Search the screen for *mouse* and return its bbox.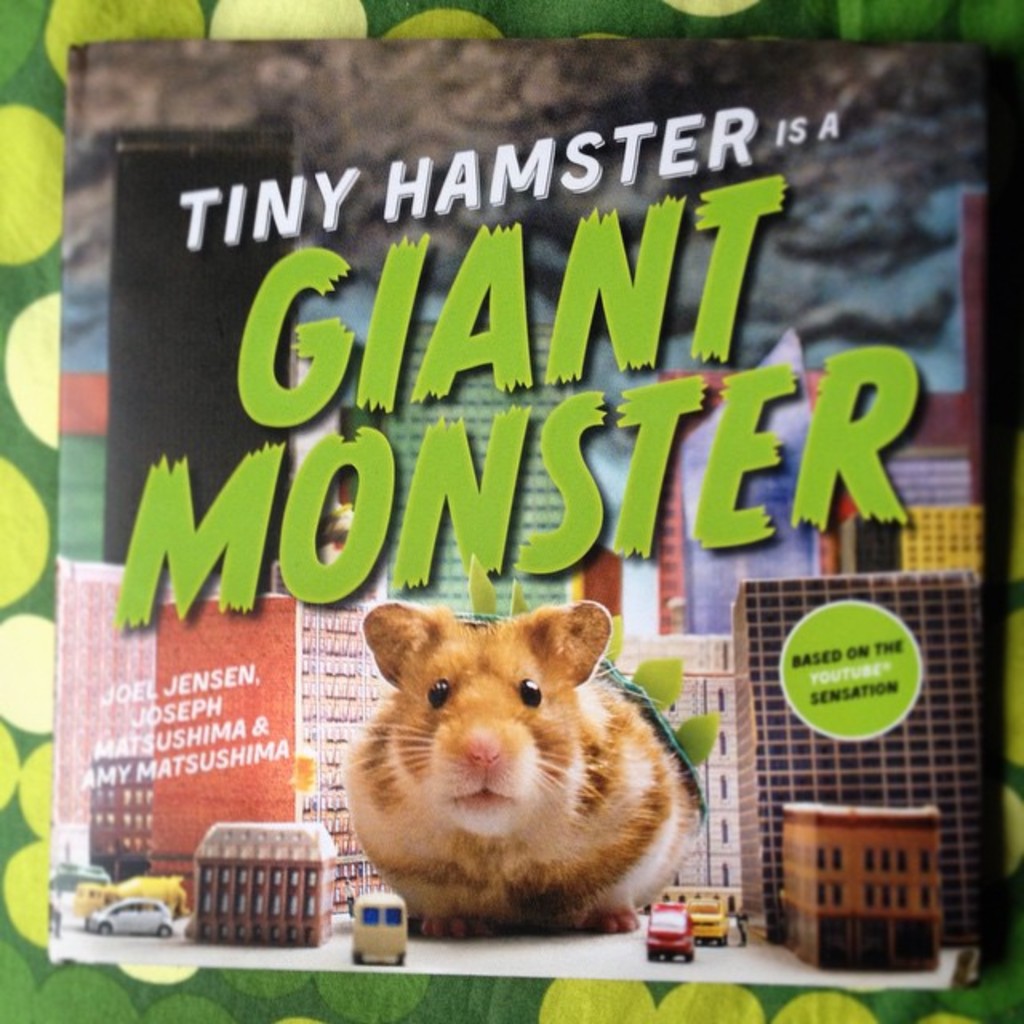
Found: pyautogui.locateOnScreen(344, 598, 690, 938).
